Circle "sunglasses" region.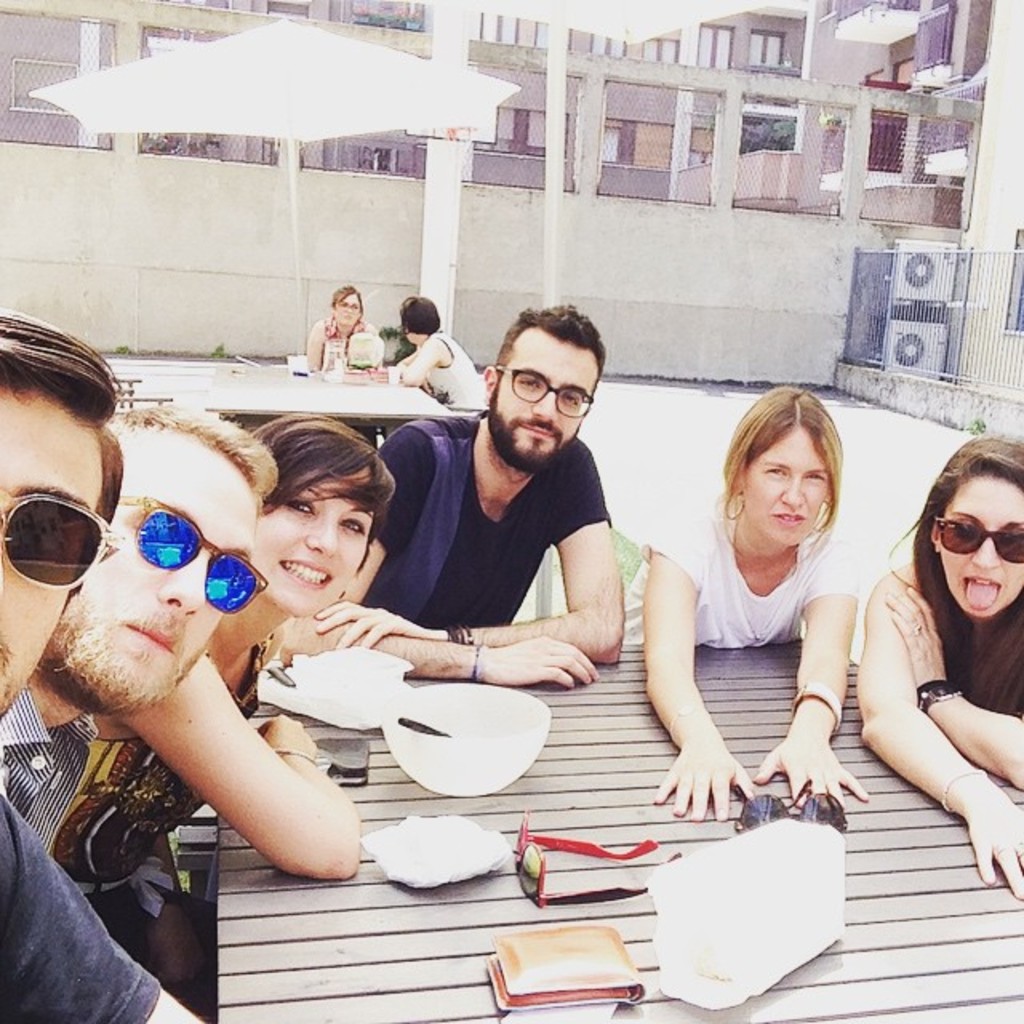
Region: rect(934, 517, 1022, 563).
